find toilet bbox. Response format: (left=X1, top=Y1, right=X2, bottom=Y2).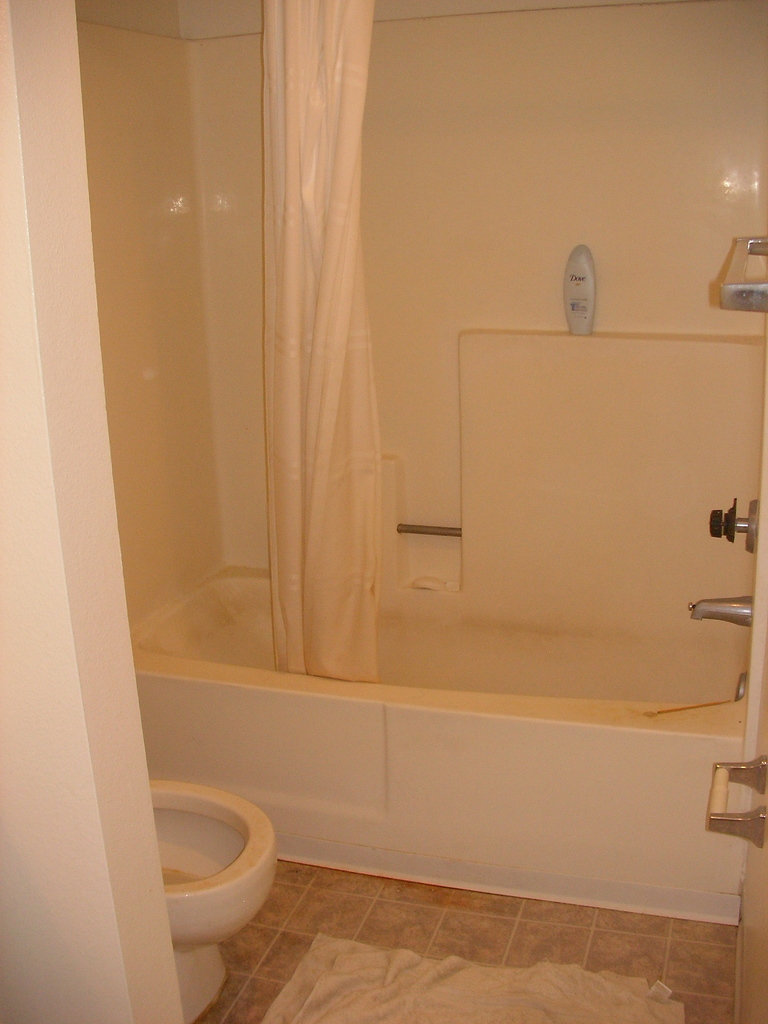
(left=148, top=777, right=277, bottom=1023).
